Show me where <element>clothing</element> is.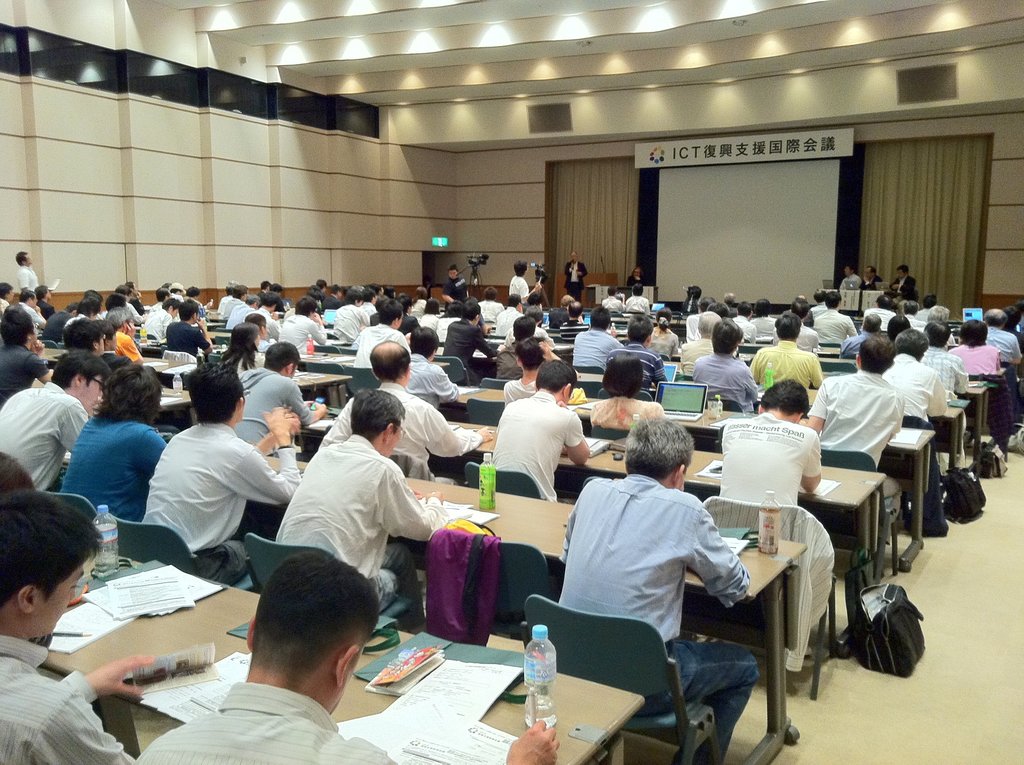
<element>clothing</element> is at box=[861, 271, 881, 287].
